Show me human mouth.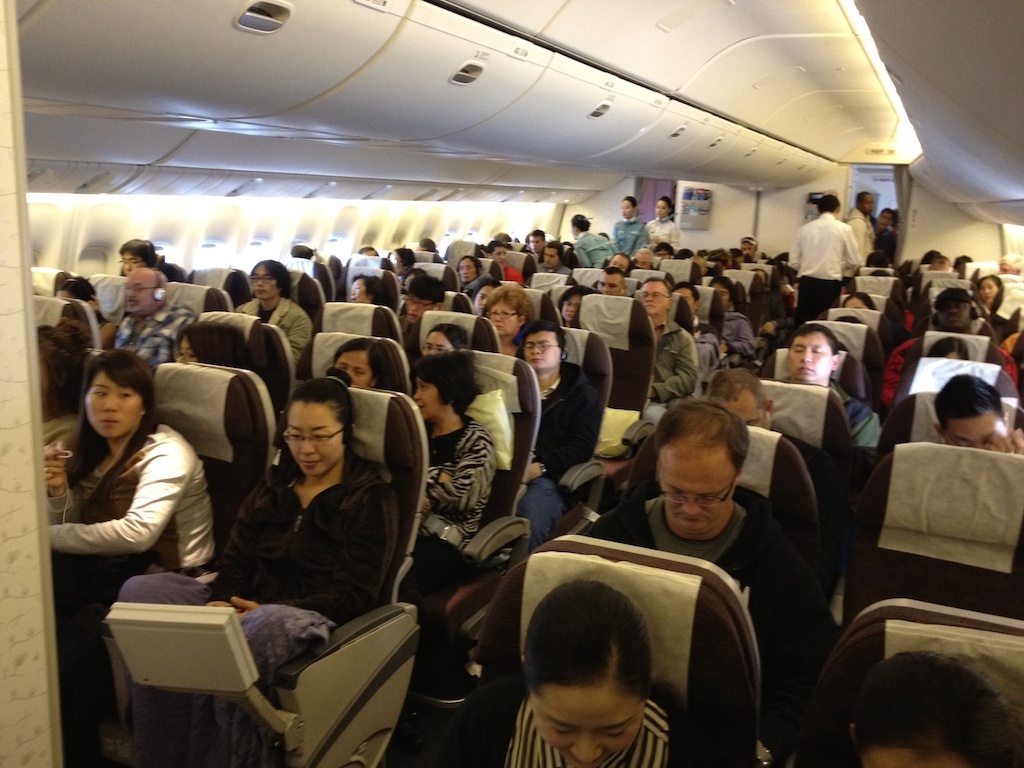
human mouth is here: left=297, top=454, right=327, bottom=472.
